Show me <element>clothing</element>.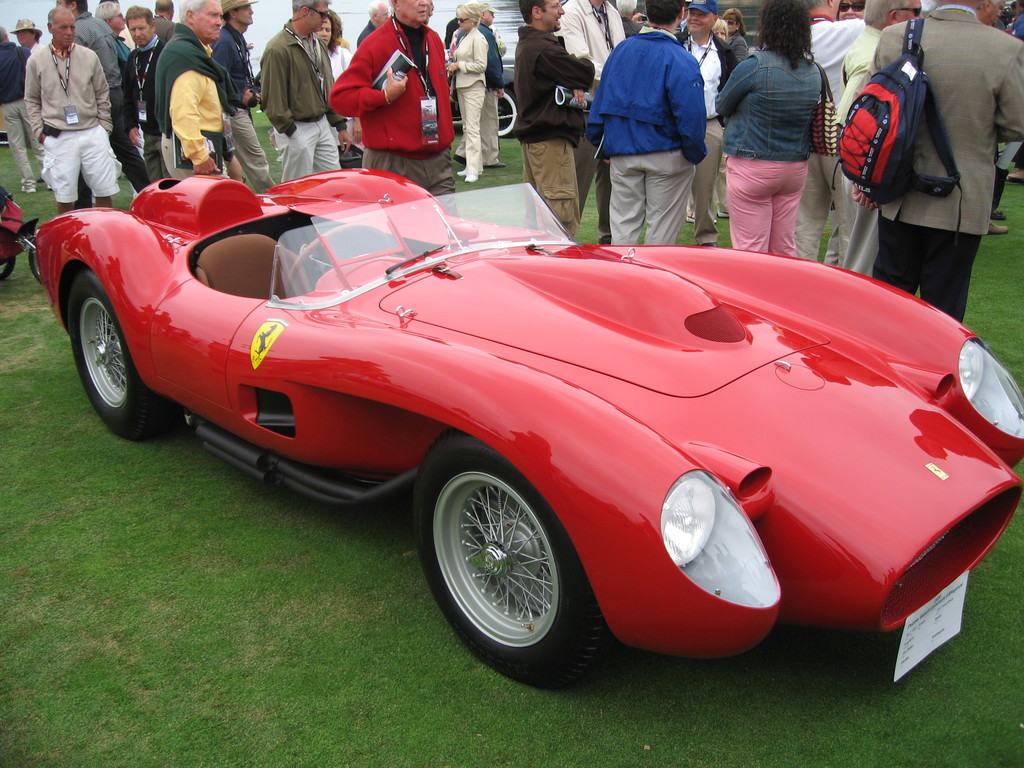
<element>clothing</element> is here: bbox=[203, 13, 276, 192].
